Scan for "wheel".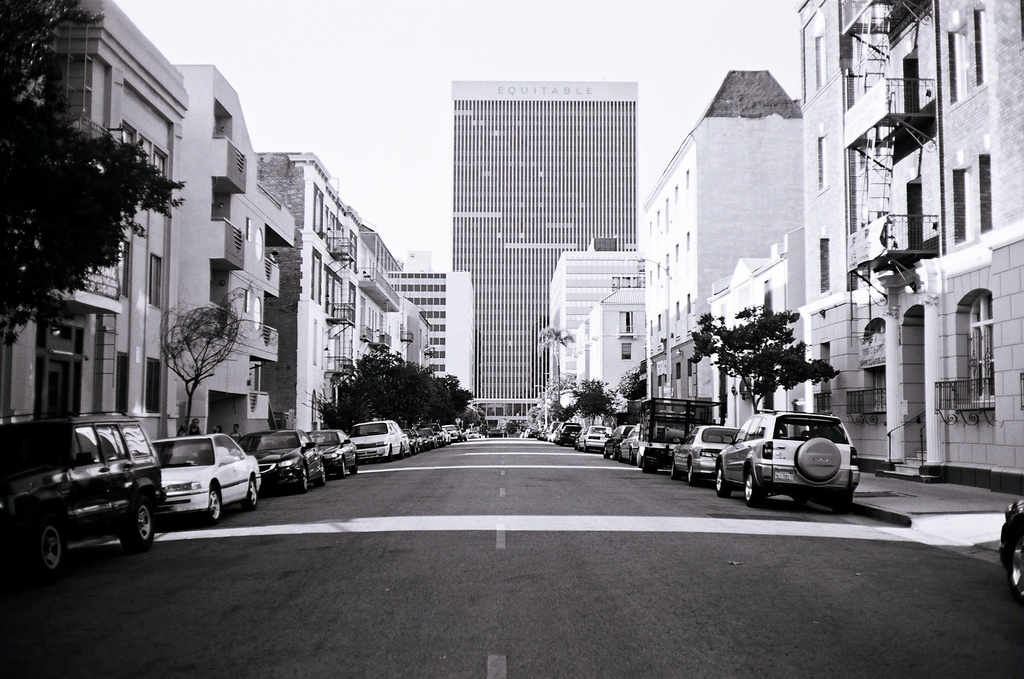
Scan result: bbox(300, 465, 310, 493).
